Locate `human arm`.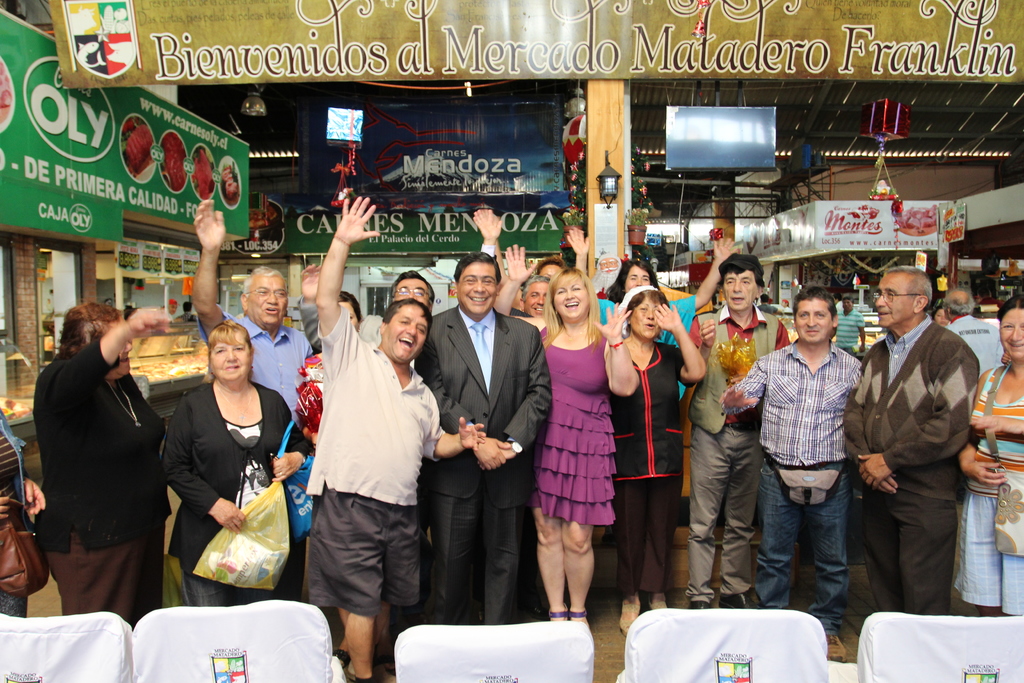
Bounding box: <box>852,313,867,340</box>.
